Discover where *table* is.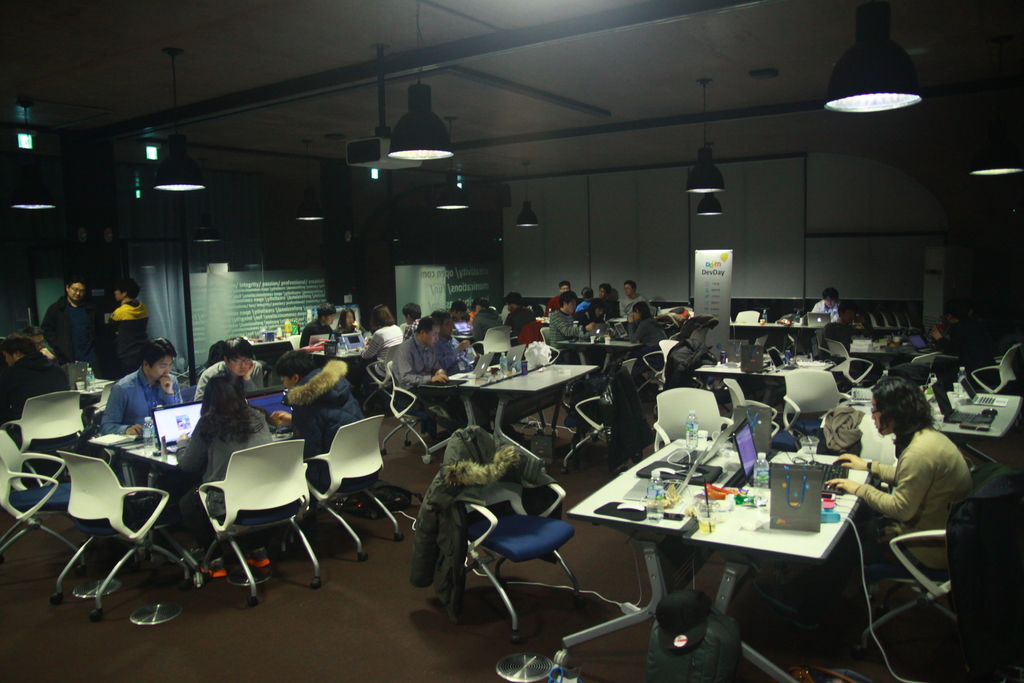
Discovered at <box>301,346,369,362</box>.
